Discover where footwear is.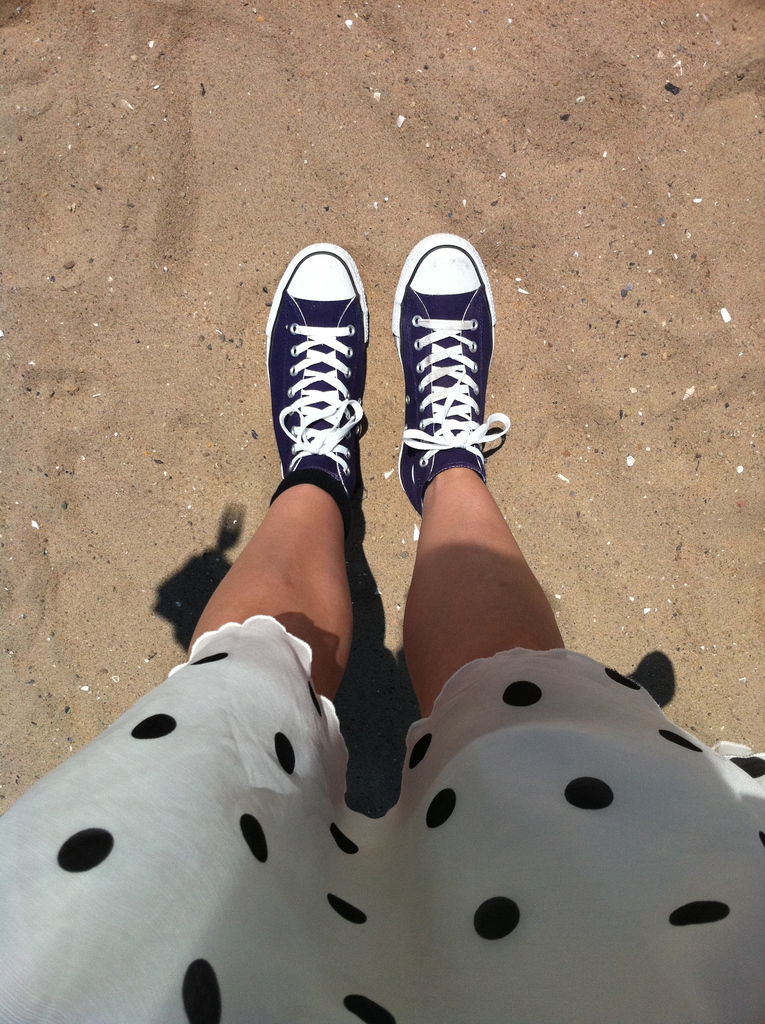
Discovered at (x1=262, y1=240, x2=363, y2=538).
